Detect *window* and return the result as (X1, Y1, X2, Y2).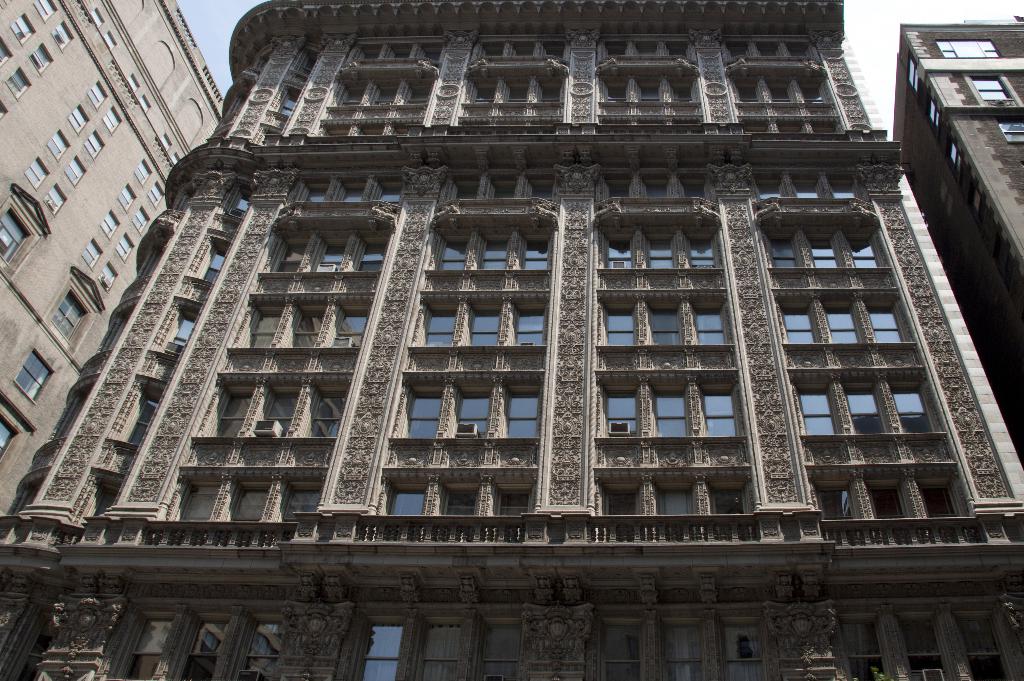
(997, 120, 1023, 143).
